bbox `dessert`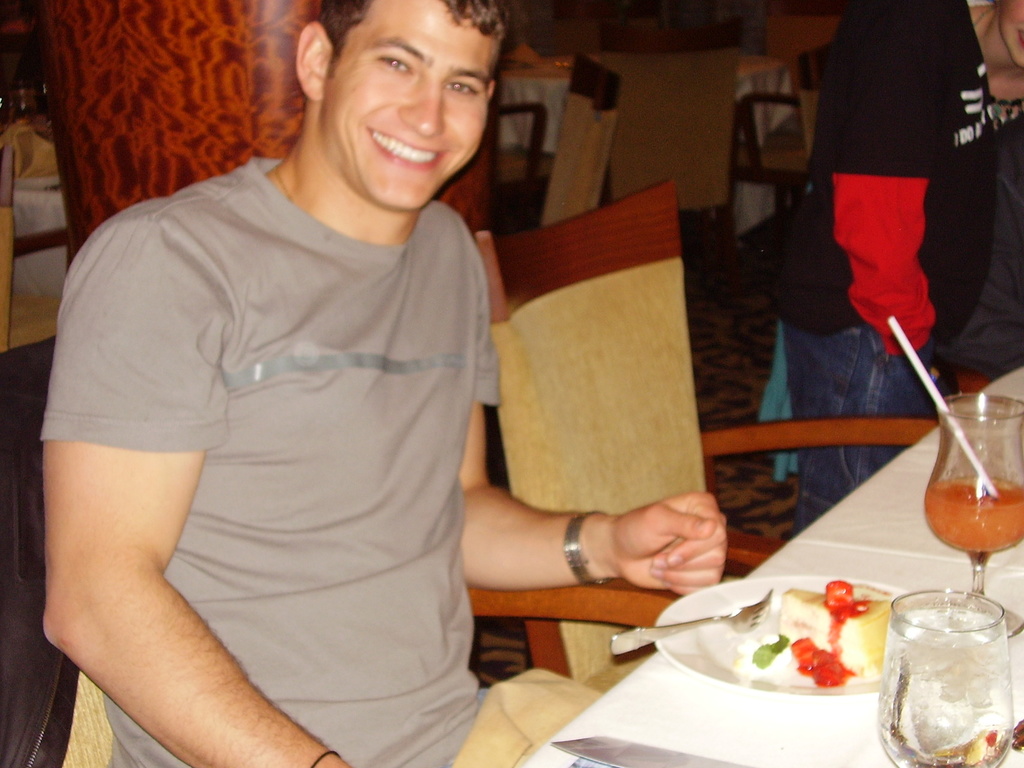
BBox(668, 598, 918, 734)
